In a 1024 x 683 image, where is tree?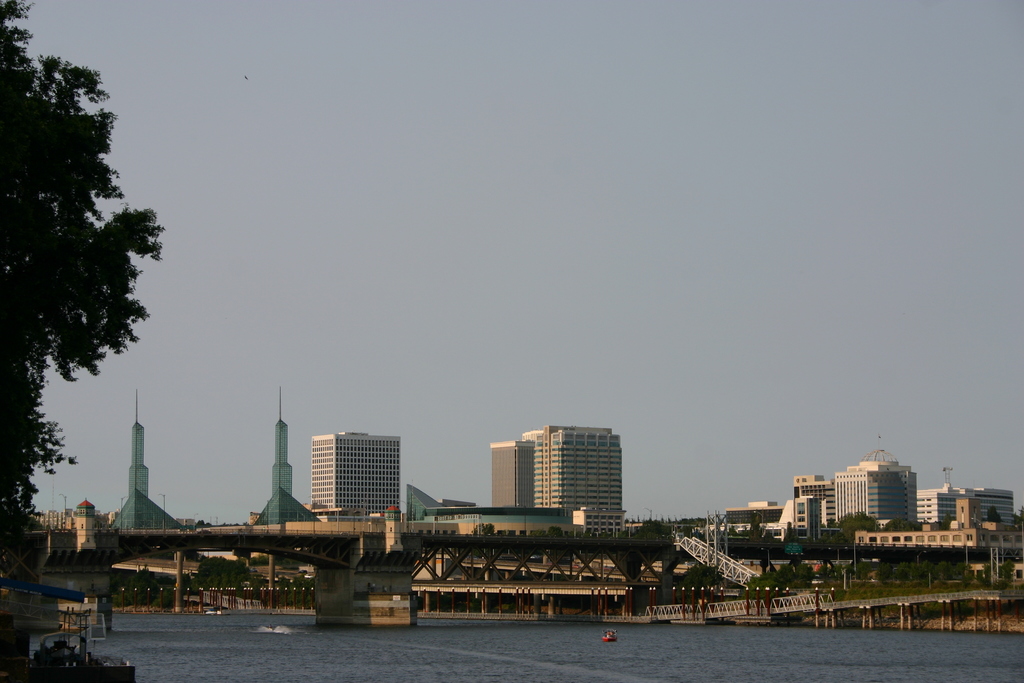
(471,524,497,541).
